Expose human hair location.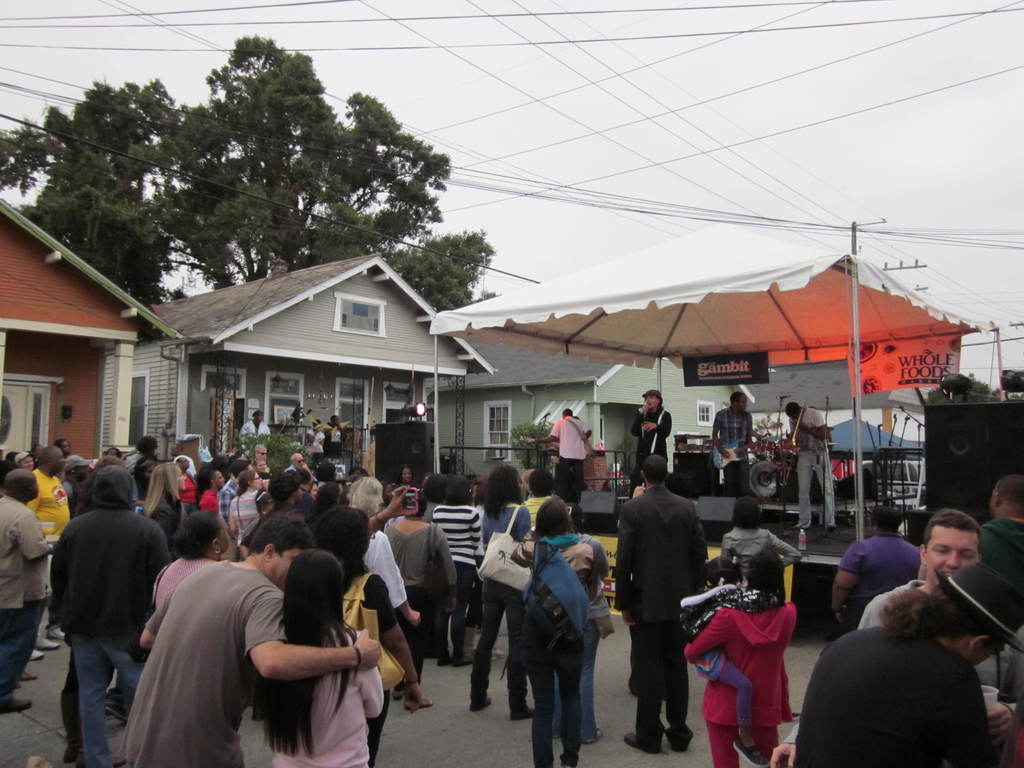
Exposed at box=[422, 472, 442, 506].
